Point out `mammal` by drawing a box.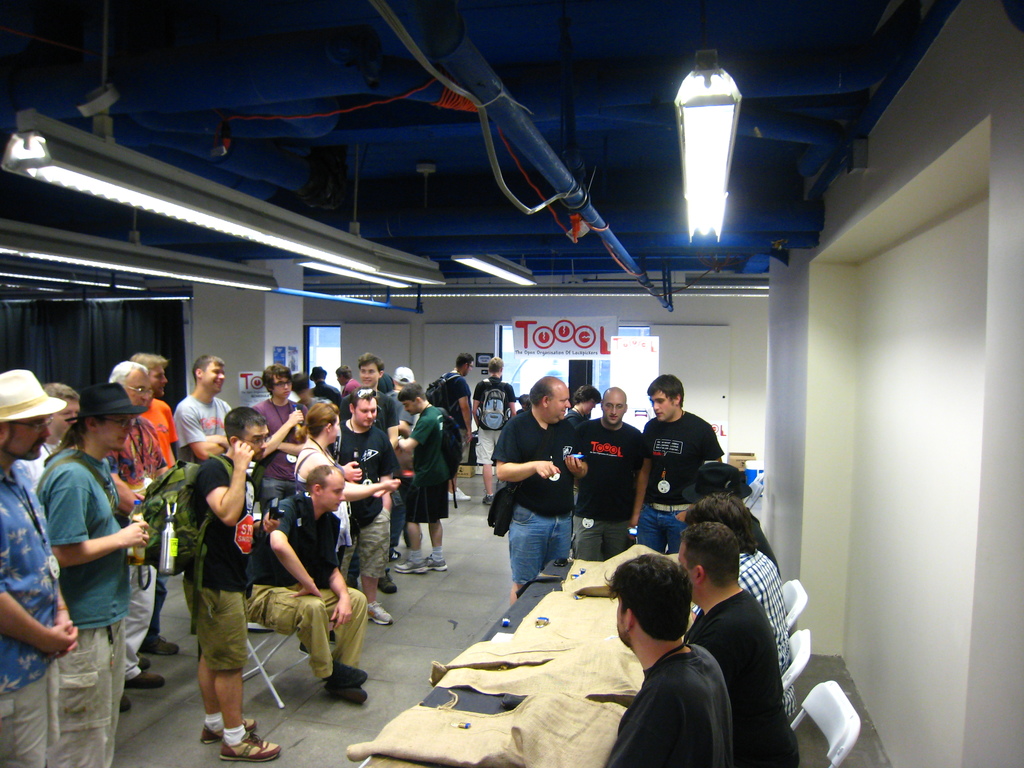
19:380:86:490.
